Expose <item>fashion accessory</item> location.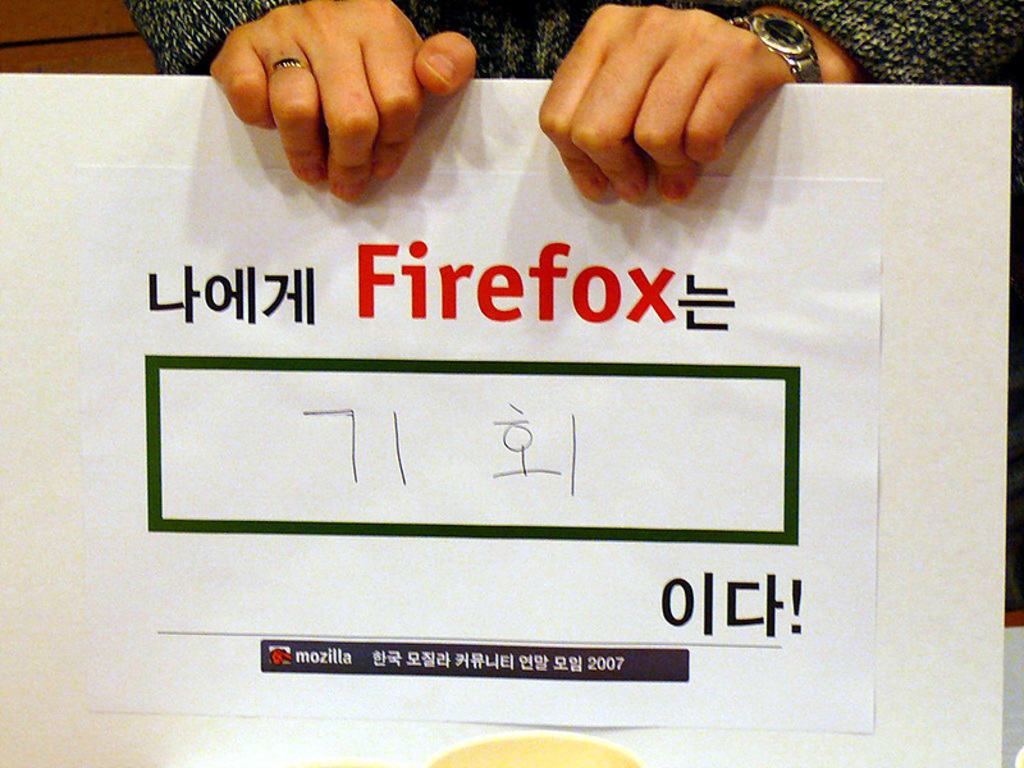
Exposed at [728, 1, 820, 82].
